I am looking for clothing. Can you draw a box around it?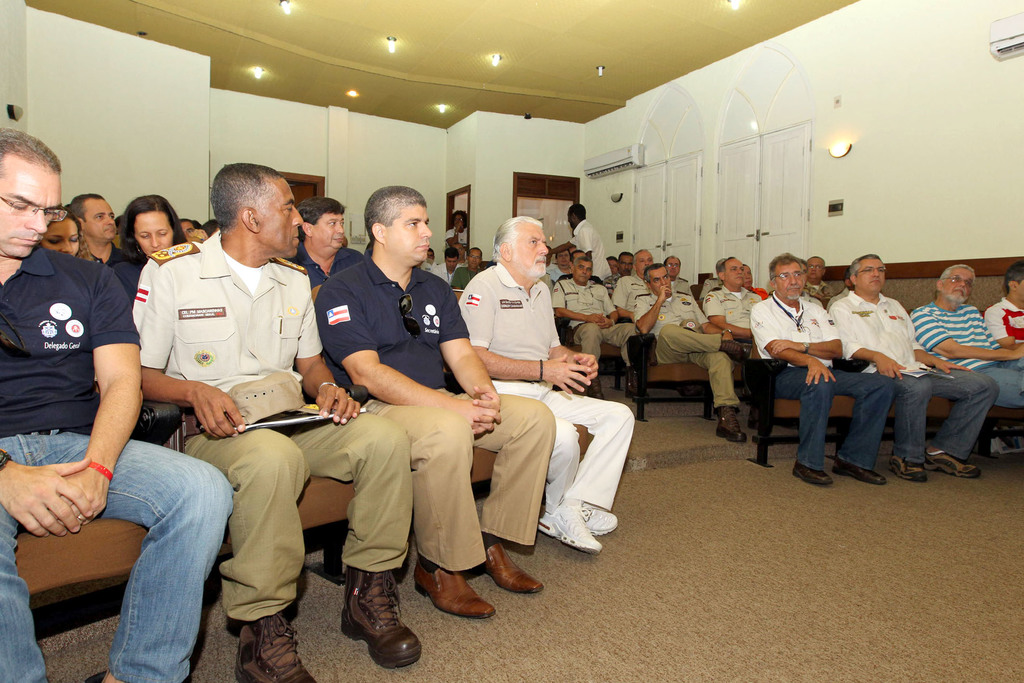
Sure, the bounding box is (left=140, top=234, right=415, bottom=625).
